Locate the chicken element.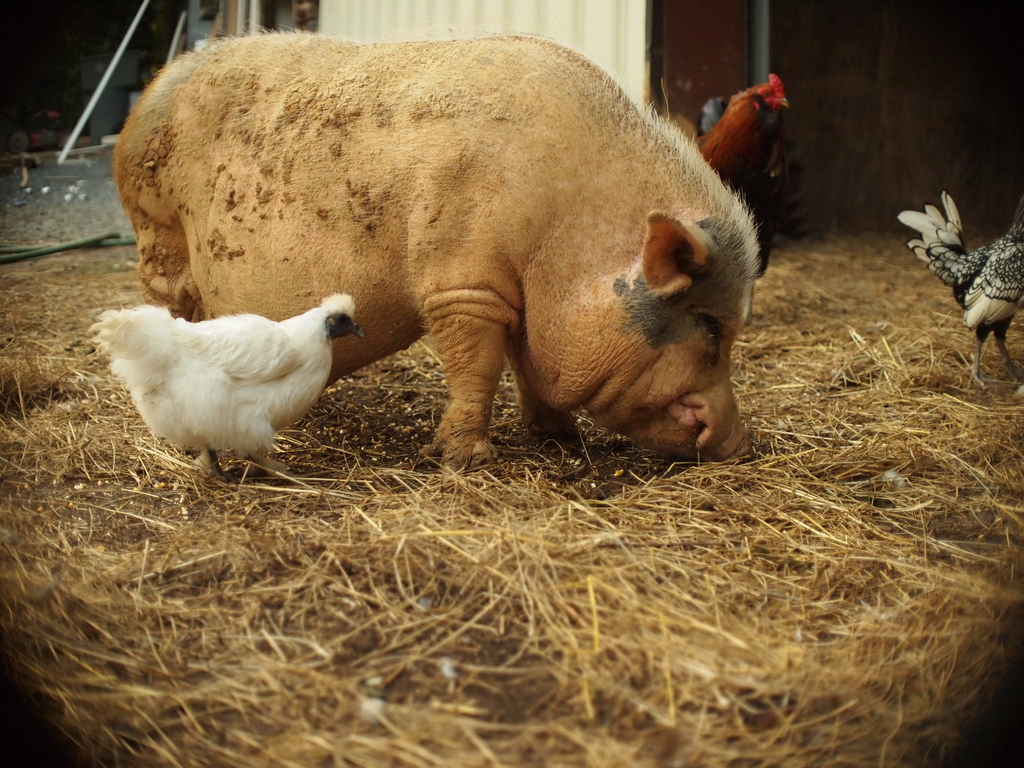
Element bbox: detection(691, 73, 799, 249).
